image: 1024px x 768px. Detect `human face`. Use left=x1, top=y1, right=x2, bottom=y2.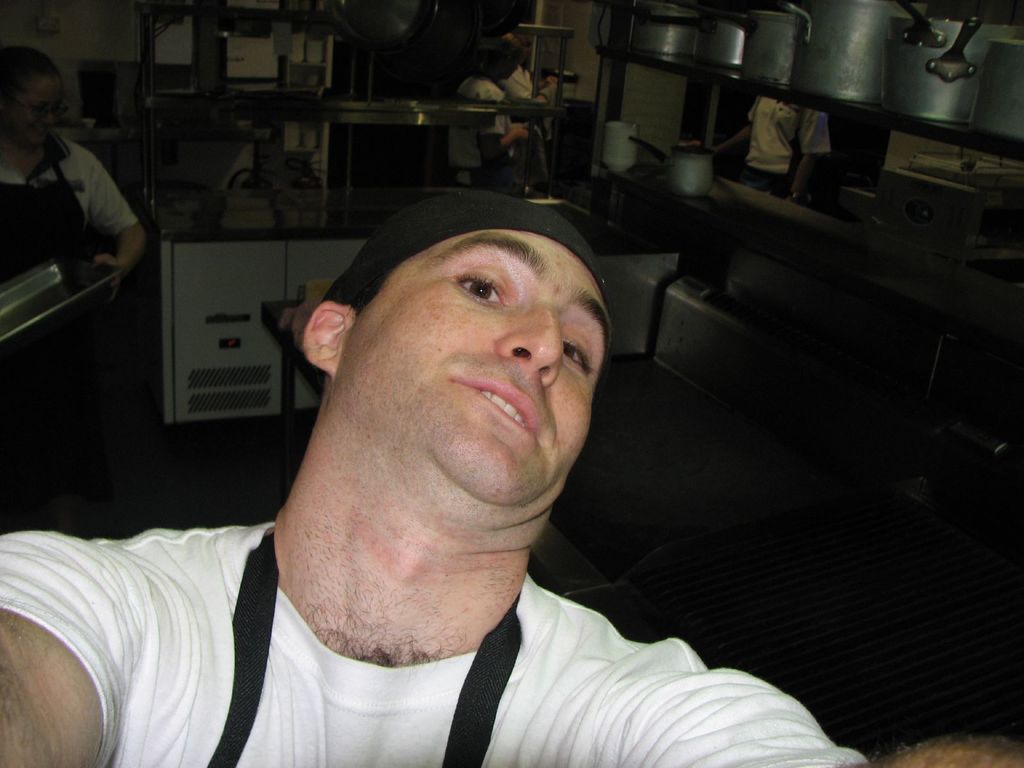
left=348, top=205, right=611, bottom=510.
